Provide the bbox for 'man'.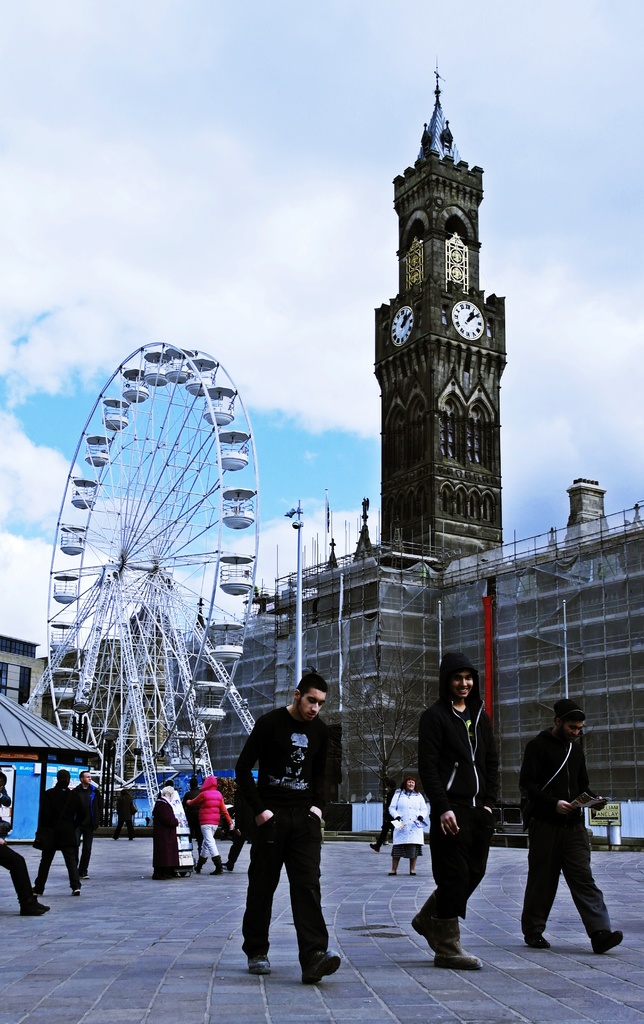
{"left": 28, "top": 765, "right": 81, "bottom": 892}.
